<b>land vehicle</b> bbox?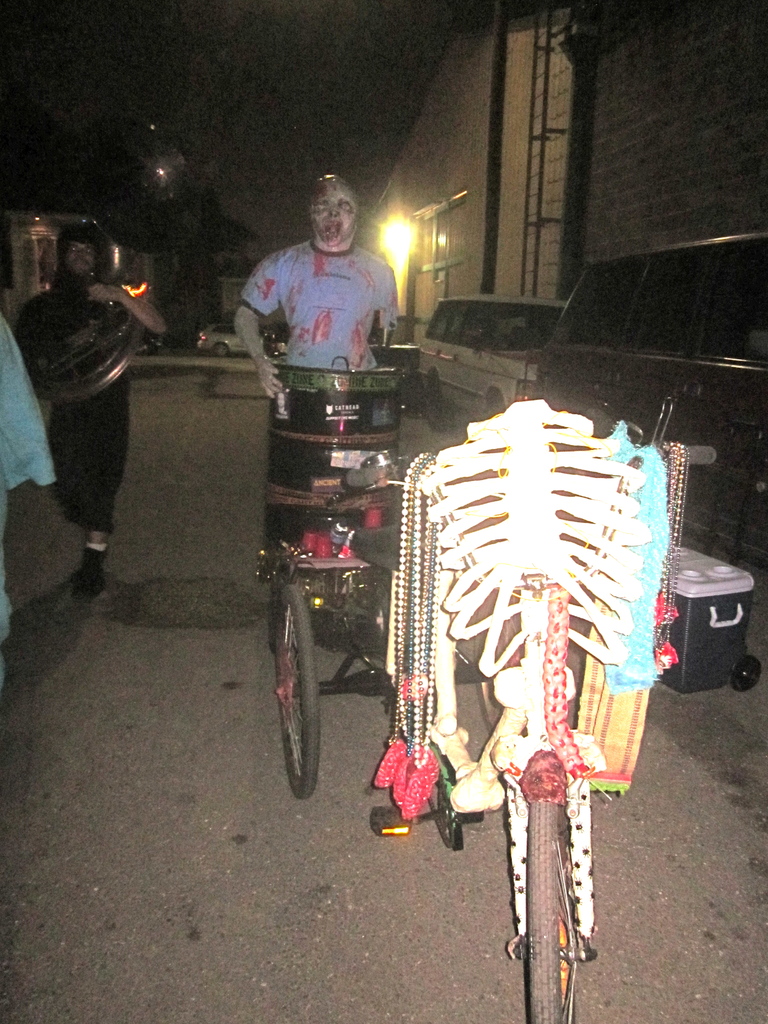
bbox=[268, 395, 714, 1023]
